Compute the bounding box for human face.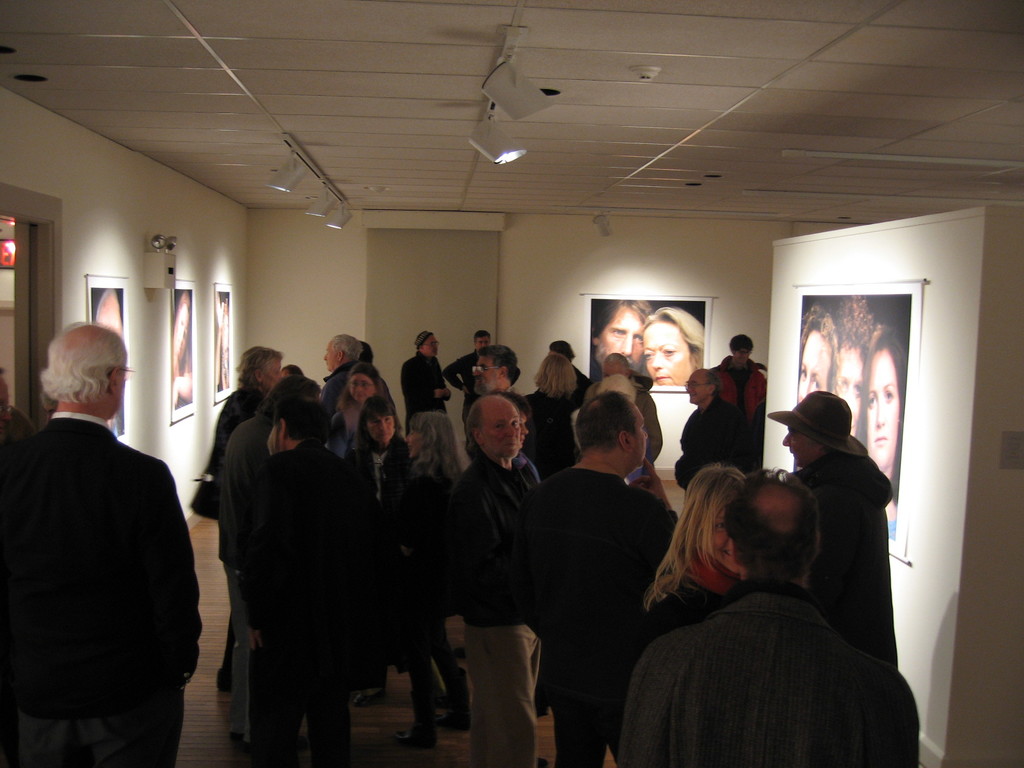
(350,368,378,405).
